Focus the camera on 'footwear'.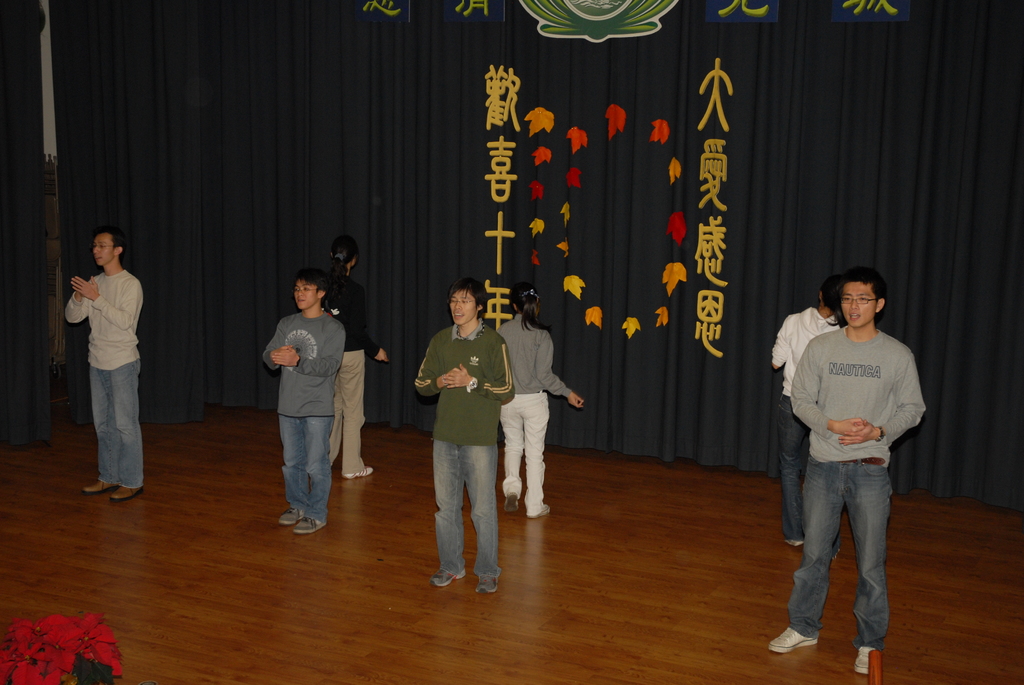
Focus region: x1=769 y1=623 x2=815 y2=654.
